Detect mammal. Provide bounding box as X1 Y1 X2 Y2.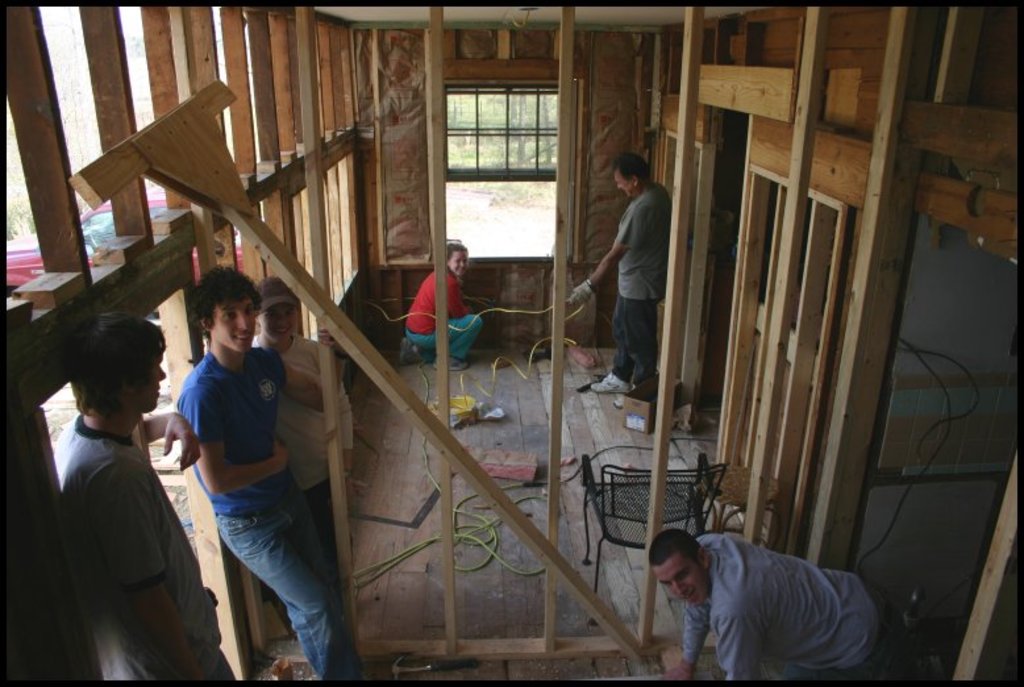
573 149 677 391.
